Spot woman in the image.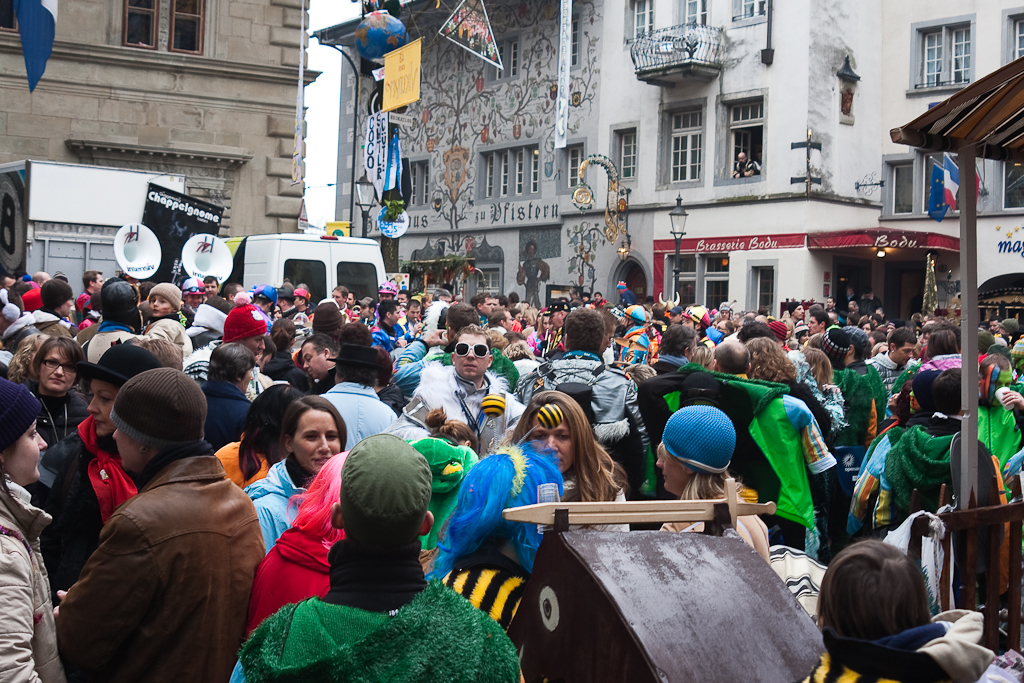
woman found at <region>39, 344, 167, 602</region>.
